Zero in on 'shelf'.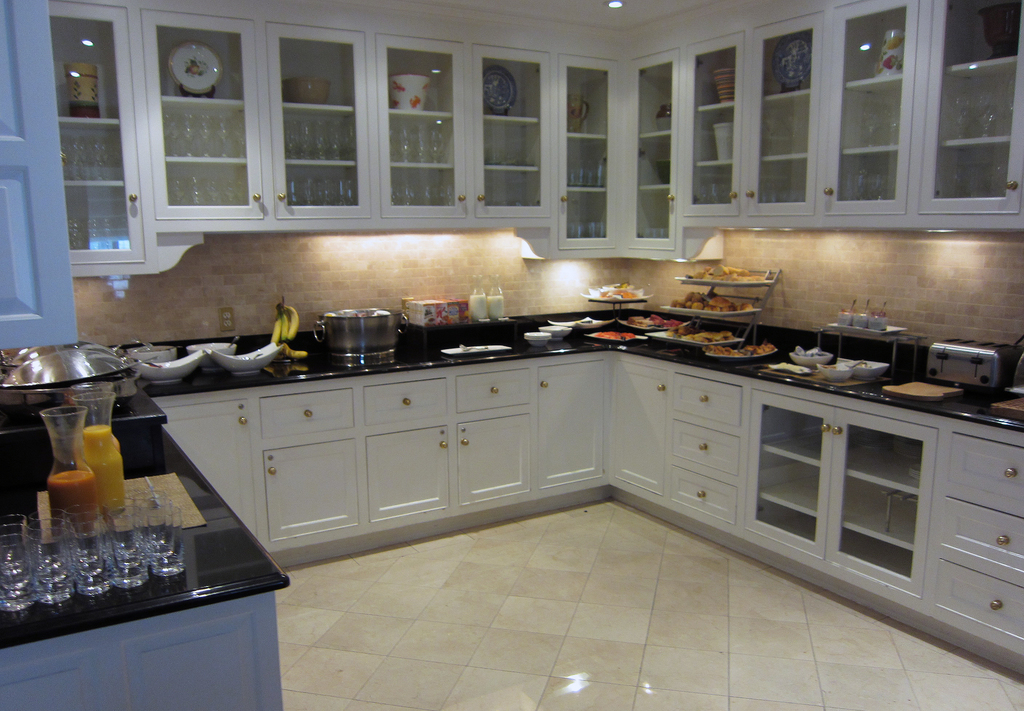
Zeroed in: [left=164, top=84, right=249, bottom=122].
